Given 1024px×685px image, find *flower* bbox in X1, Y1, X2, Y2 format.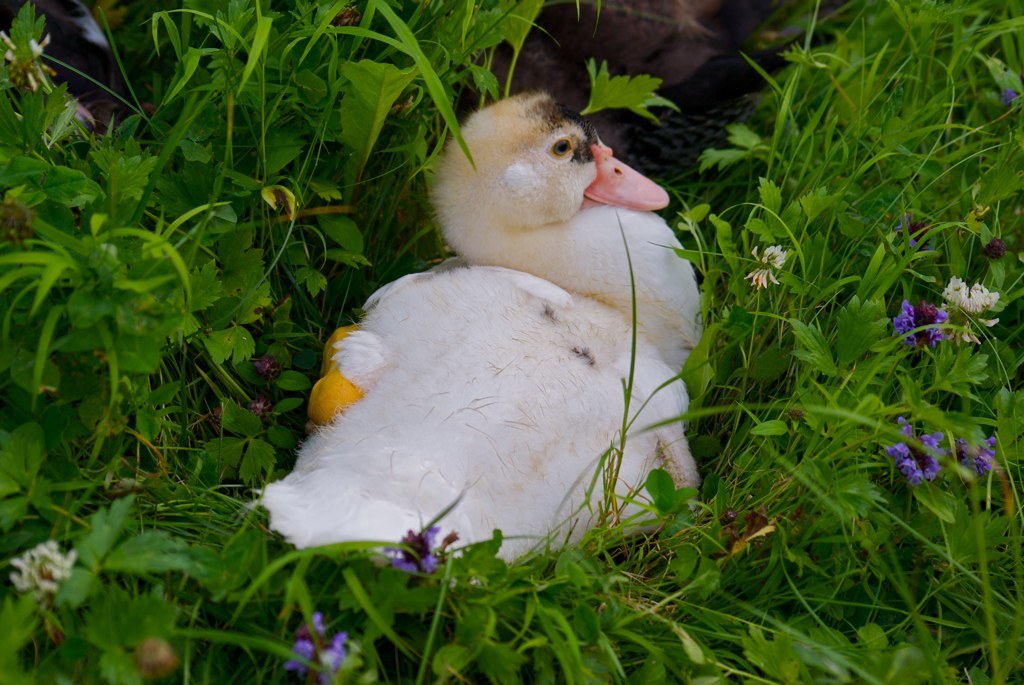
0, 30, 62, 92.
